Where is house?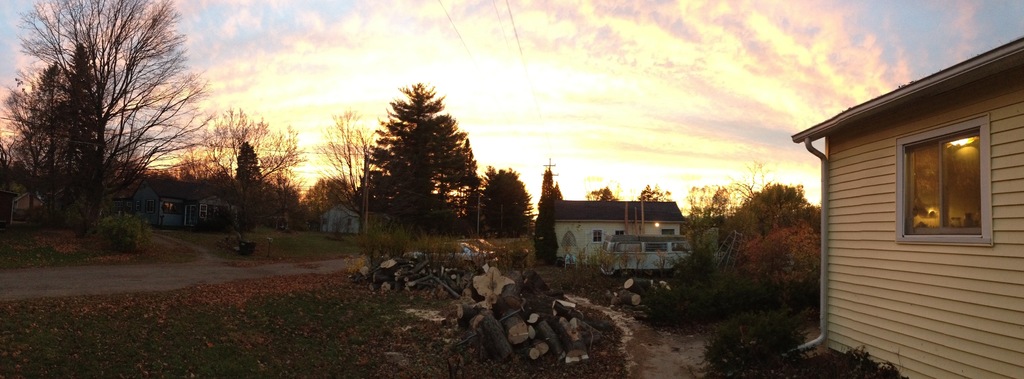
select_region(545, 196, 684, 261).
